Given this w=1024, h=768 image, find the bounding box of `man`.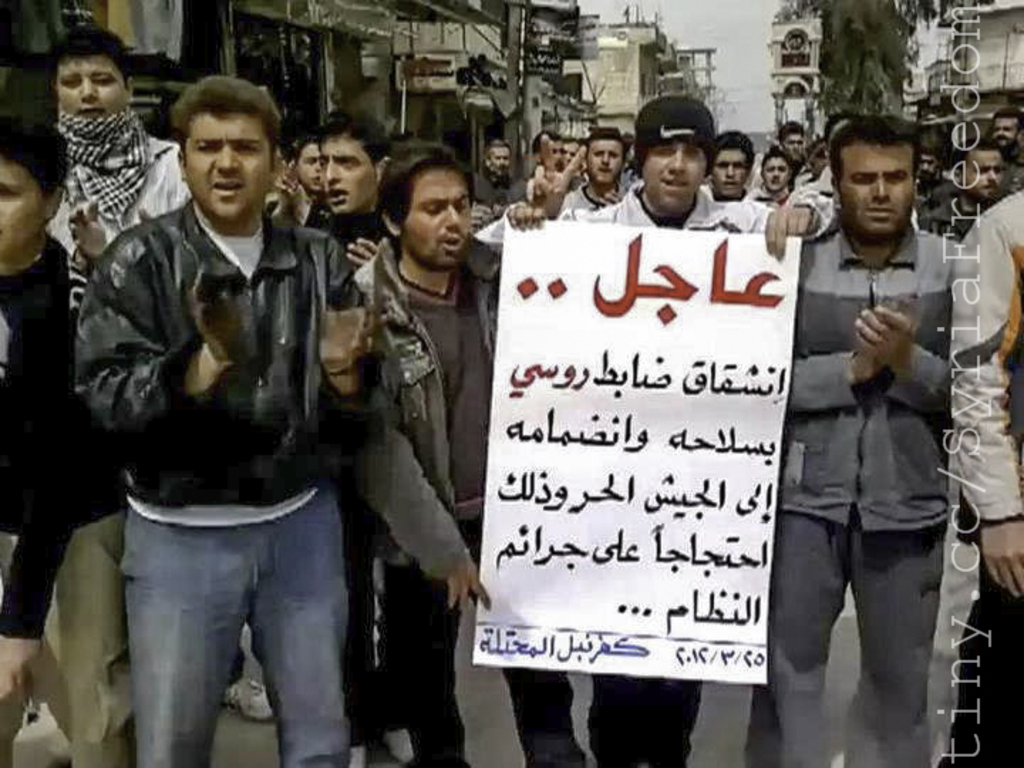
[left=555, top=128, right=624, bottom=212].
